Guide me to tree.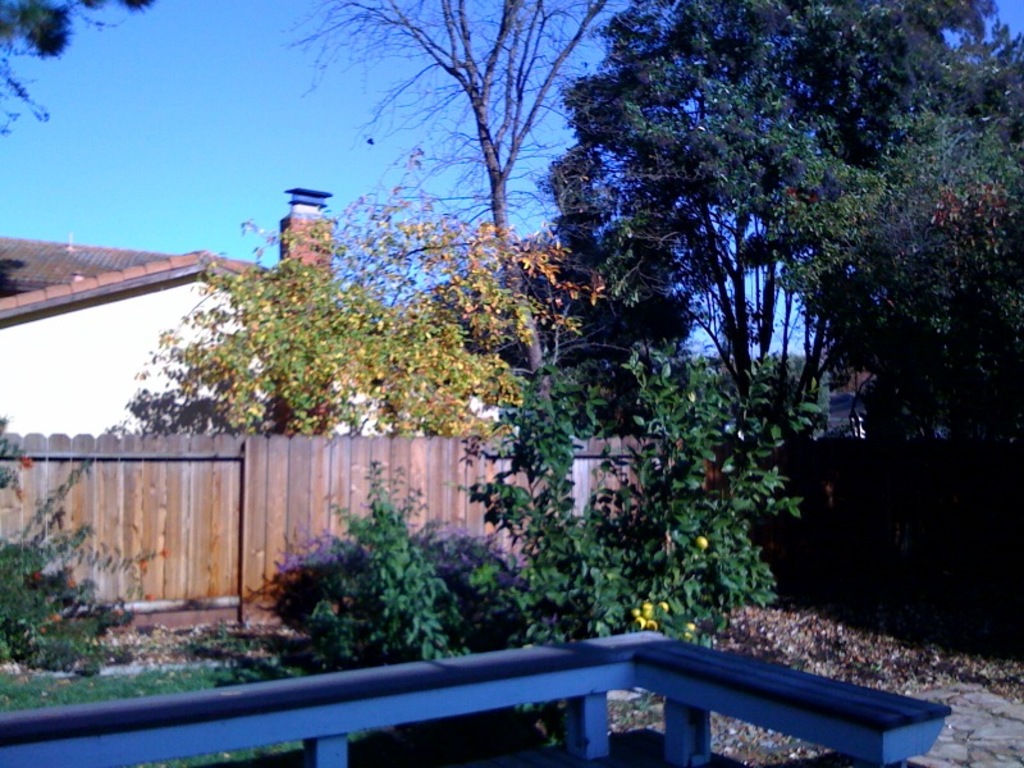
Guidance: x1=0 y1=0 x2=157 y2=143.
